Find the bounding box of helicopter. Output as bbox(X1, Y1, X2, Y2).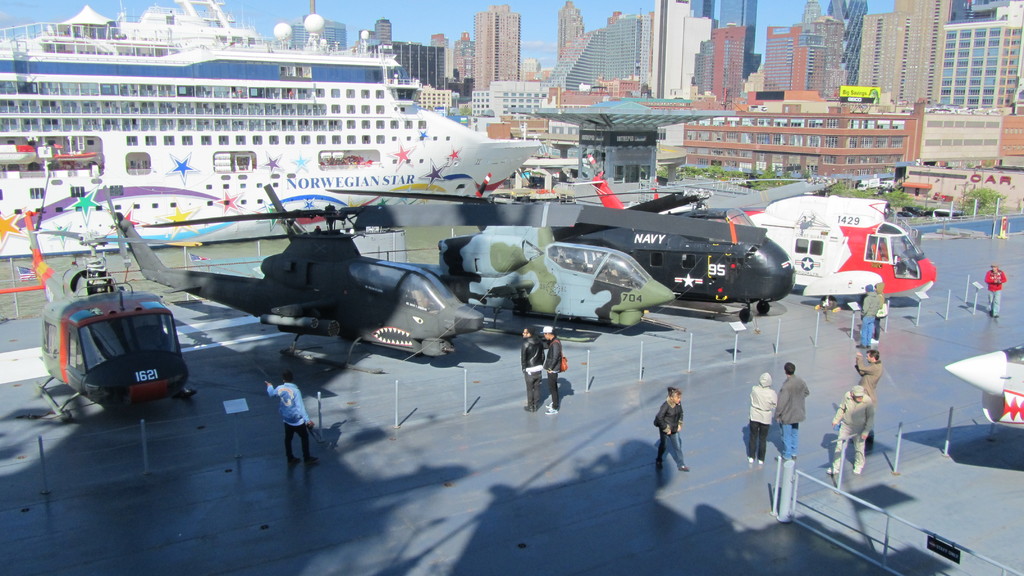
bbox(99, 184, 586, 378).
